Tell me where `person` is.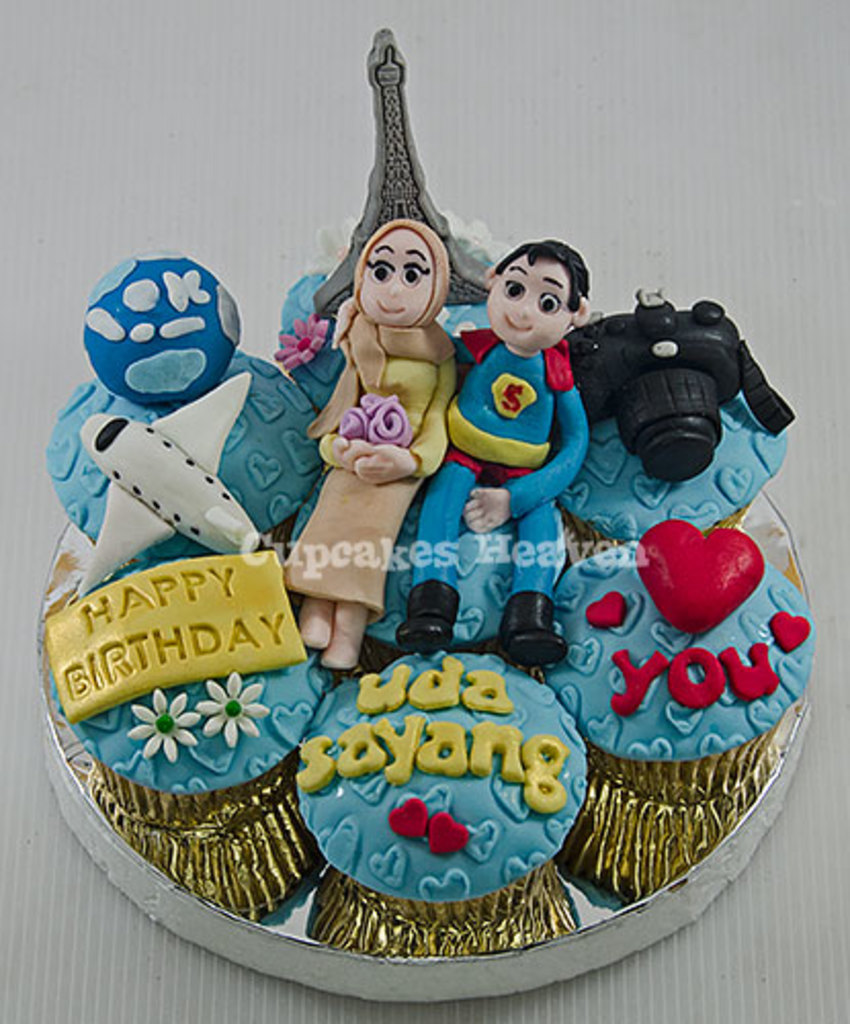
`person` is at select_region(279, 217, 461, 672).
